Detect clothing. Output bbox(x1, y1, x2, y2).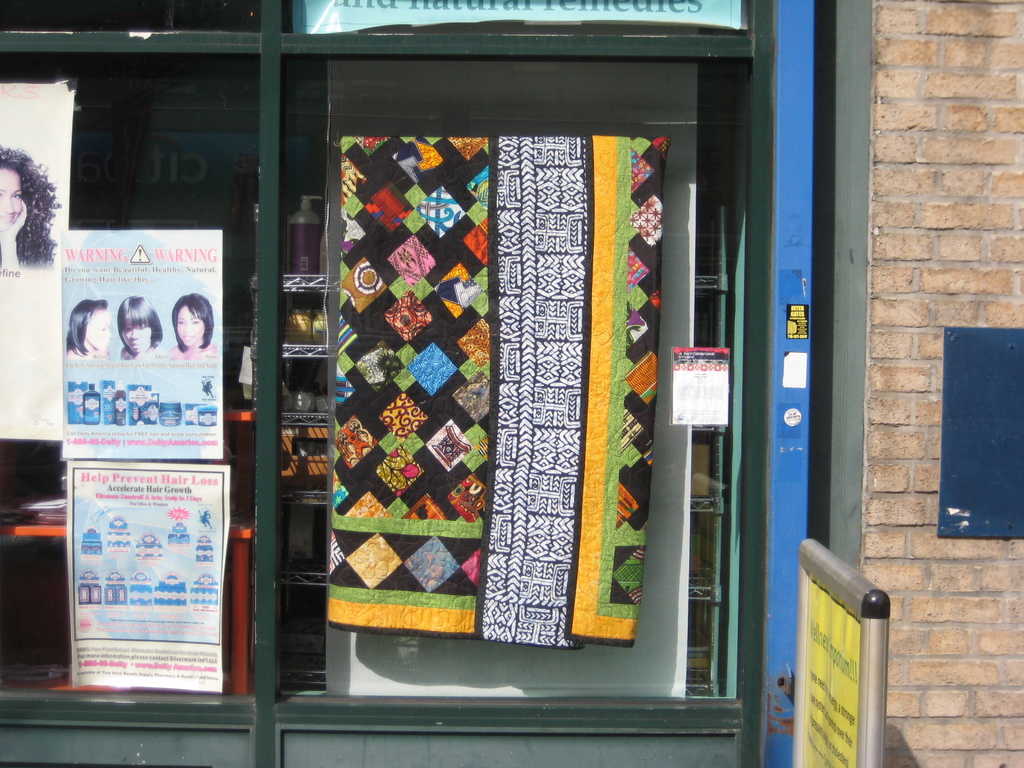
bbox(329, 127, 673, 643).
